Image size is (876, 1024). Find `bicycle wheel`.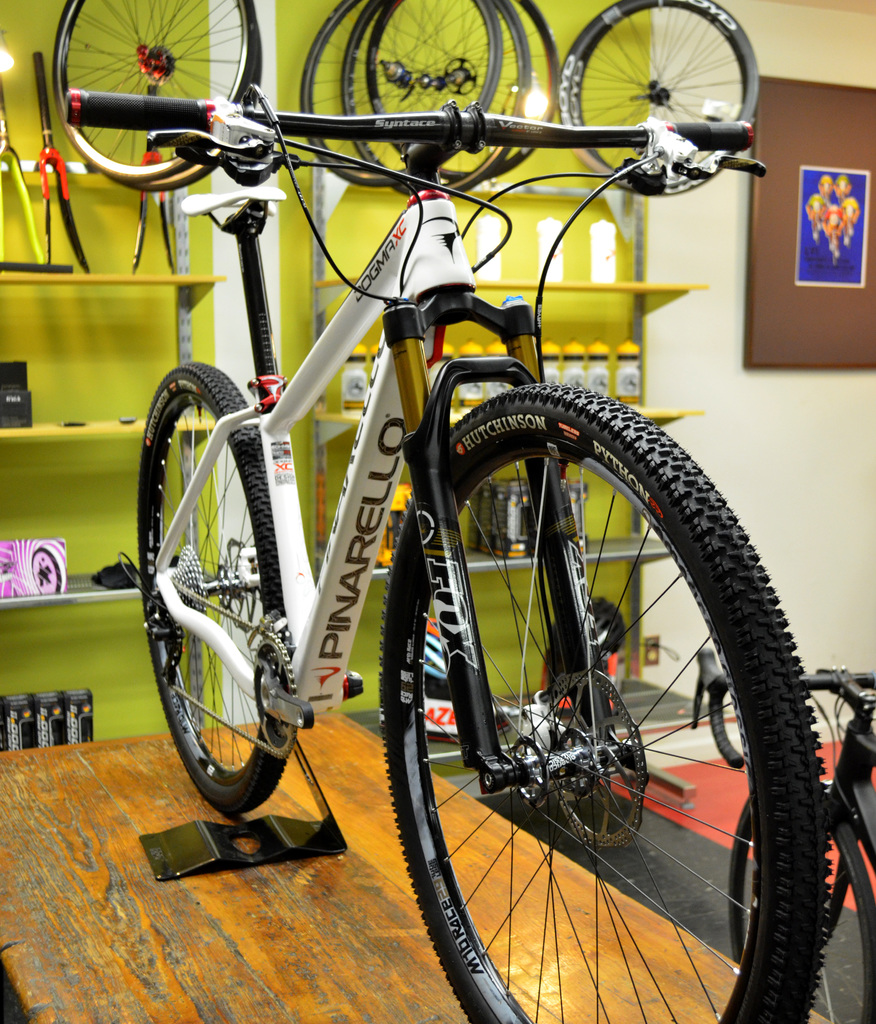
select_region(47, 0, 259, 184).
